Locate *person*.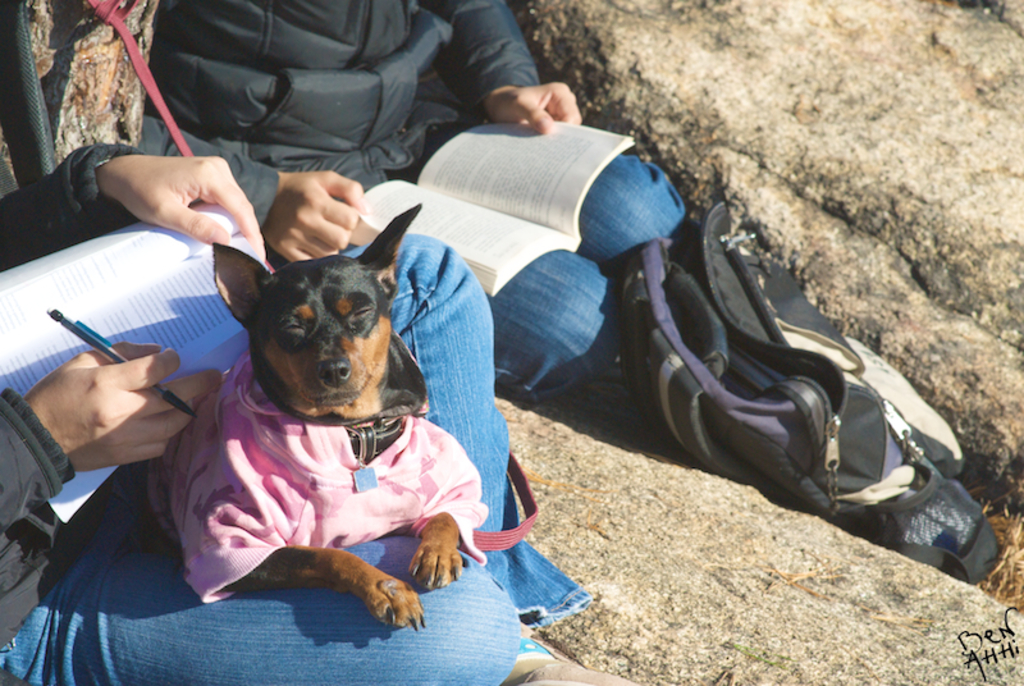
Bounding box: (left=6, top=0, right=682, bottom=394).
